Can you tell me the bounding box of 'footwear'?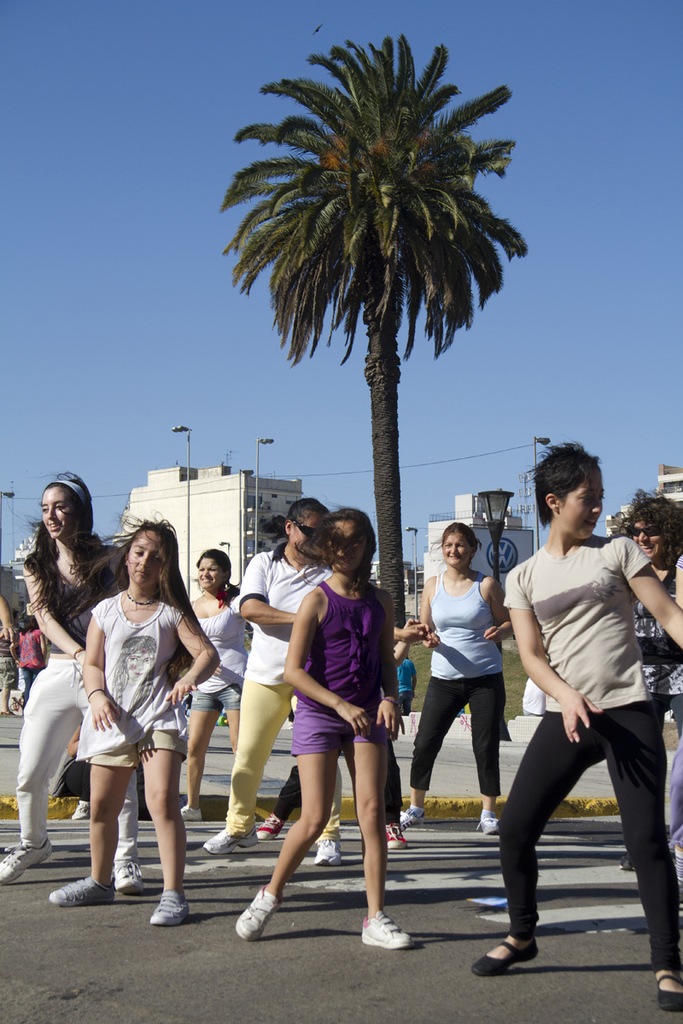
select_region(0, 835, 58, 887).
